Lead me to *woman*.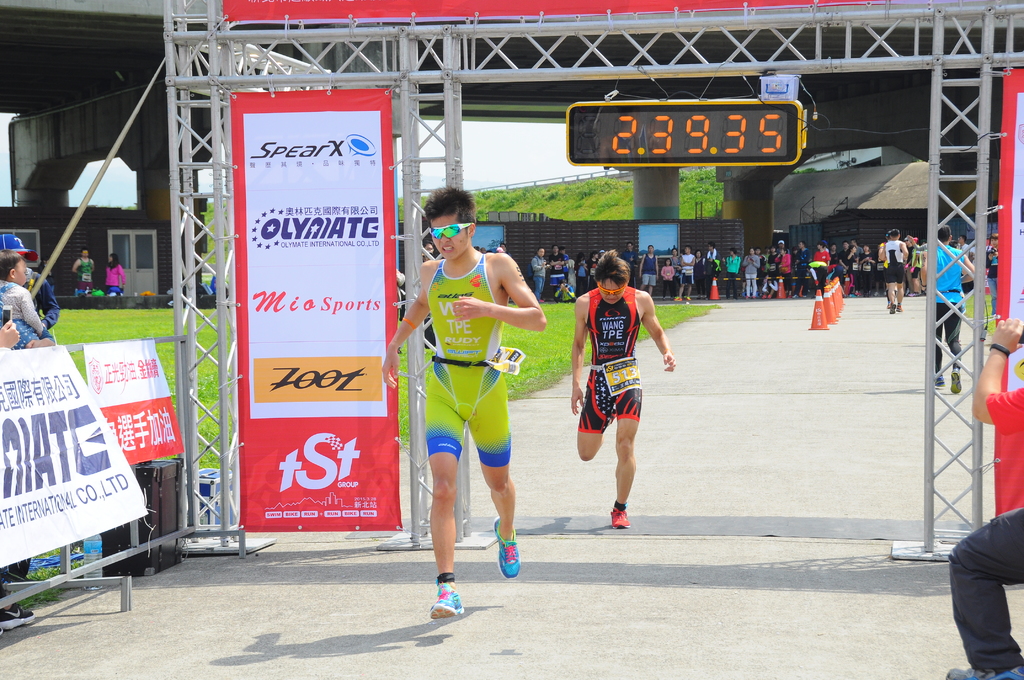
Lead to BBox(837, 239, 859, 293).
